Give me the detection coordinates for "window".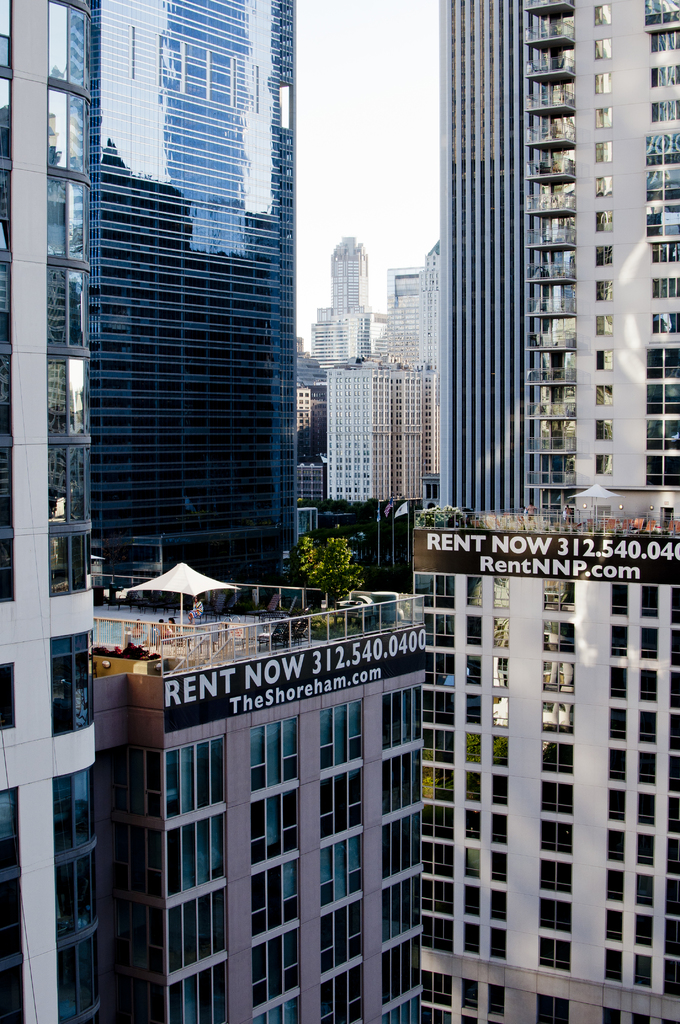
x1=422, y1=975, x2=451, y2=1005.
